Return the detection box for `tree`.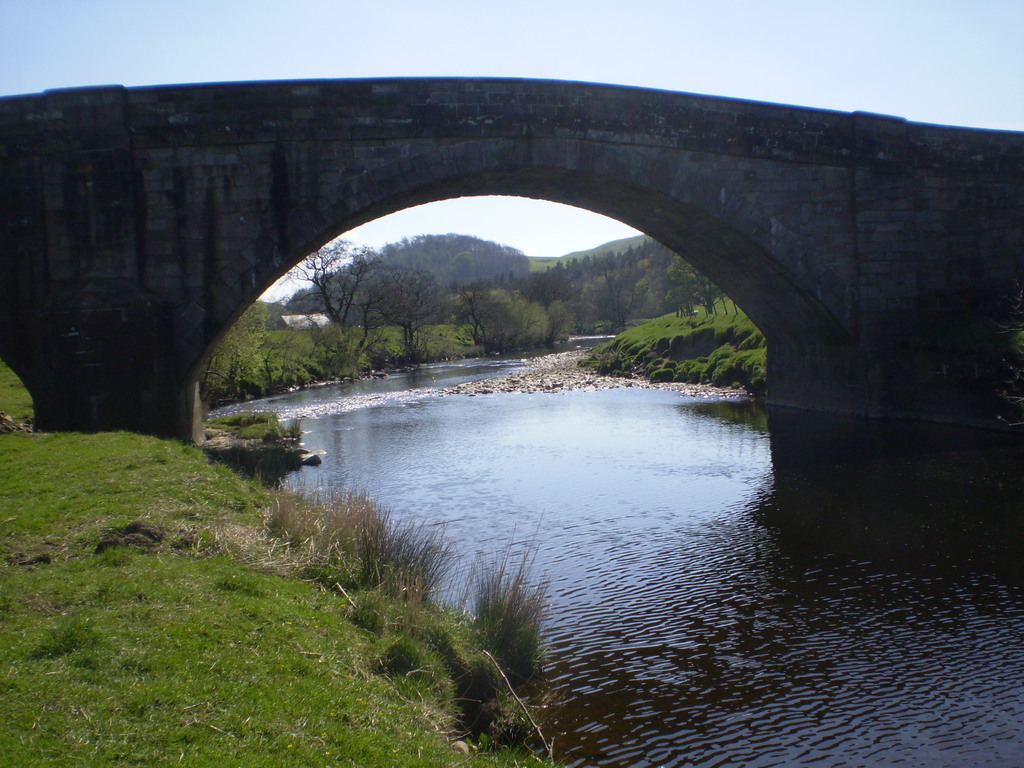
bbox=[209, 297, 274, 412].
